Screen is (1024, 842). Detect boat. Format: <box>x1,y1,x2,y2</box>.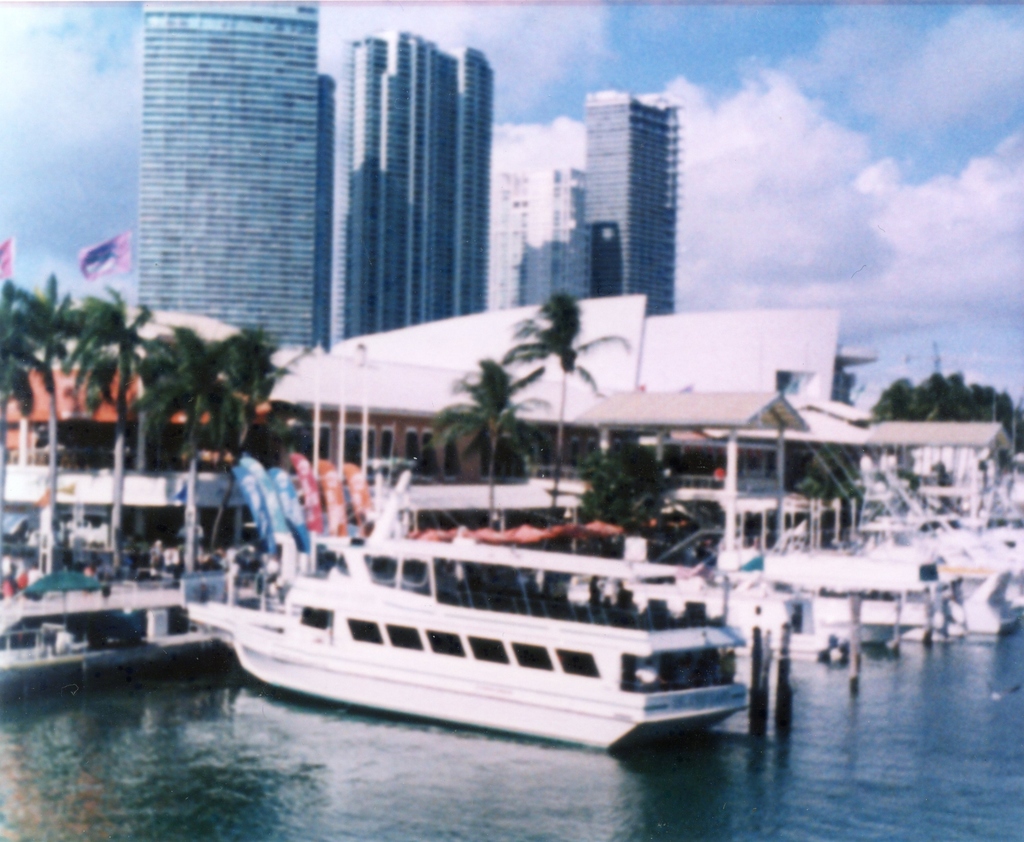
<box>748,590,940,655</box>.
